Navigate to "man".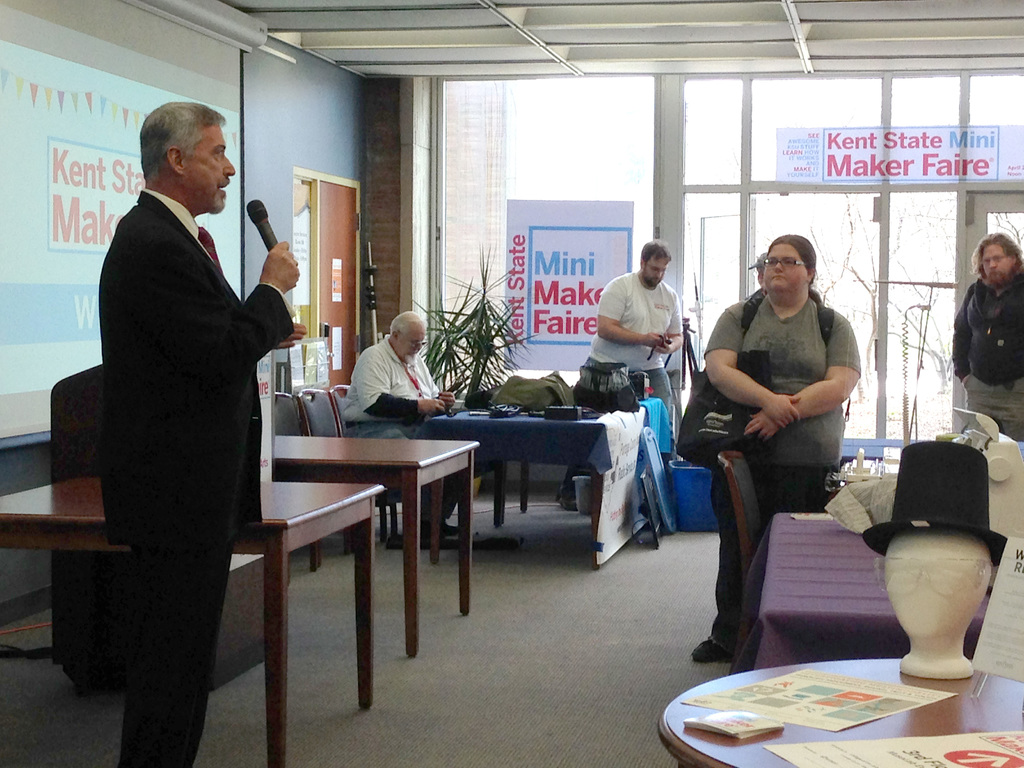
Navigation target: <box>345,312,485,556</box>.
